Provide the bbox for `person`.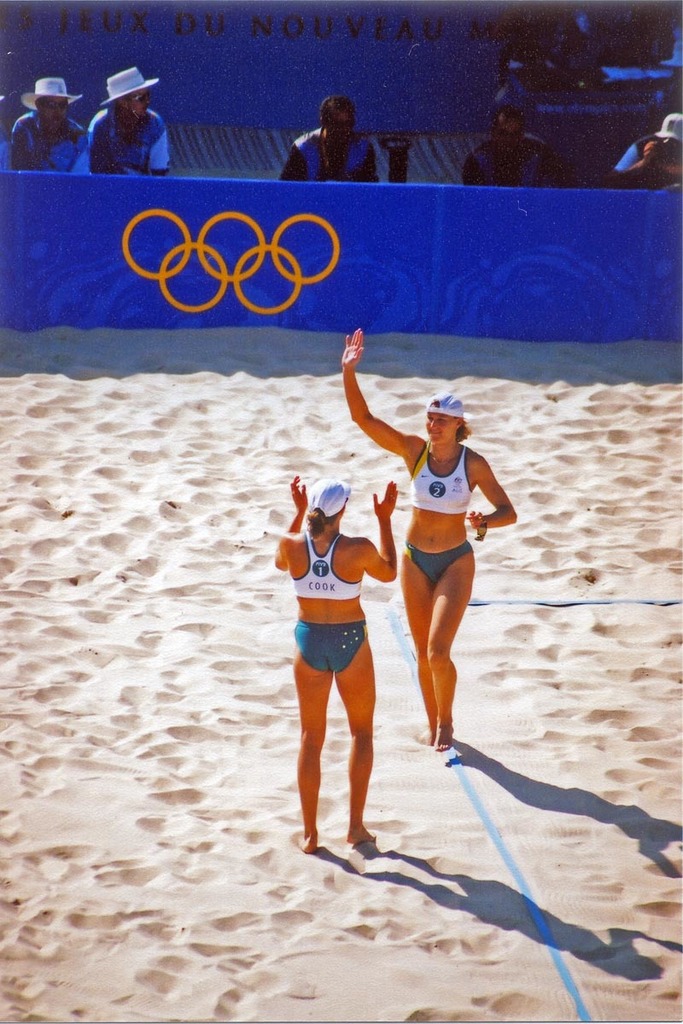
Rect(335, 341, 517, 738).
